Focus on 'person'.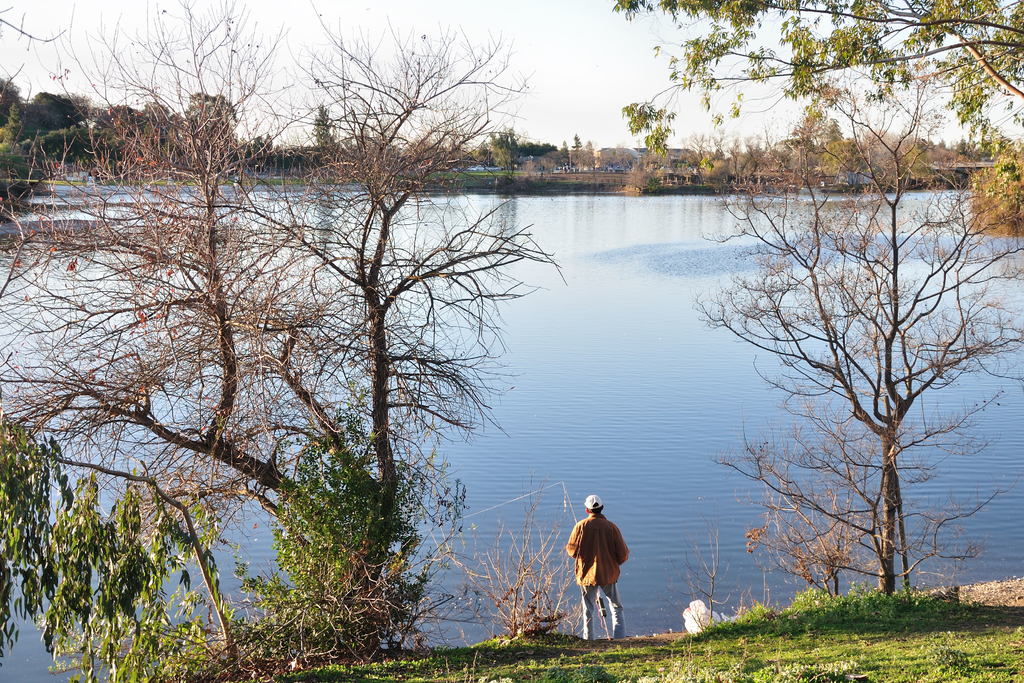
Focused at 577, 495, 638, 638.
